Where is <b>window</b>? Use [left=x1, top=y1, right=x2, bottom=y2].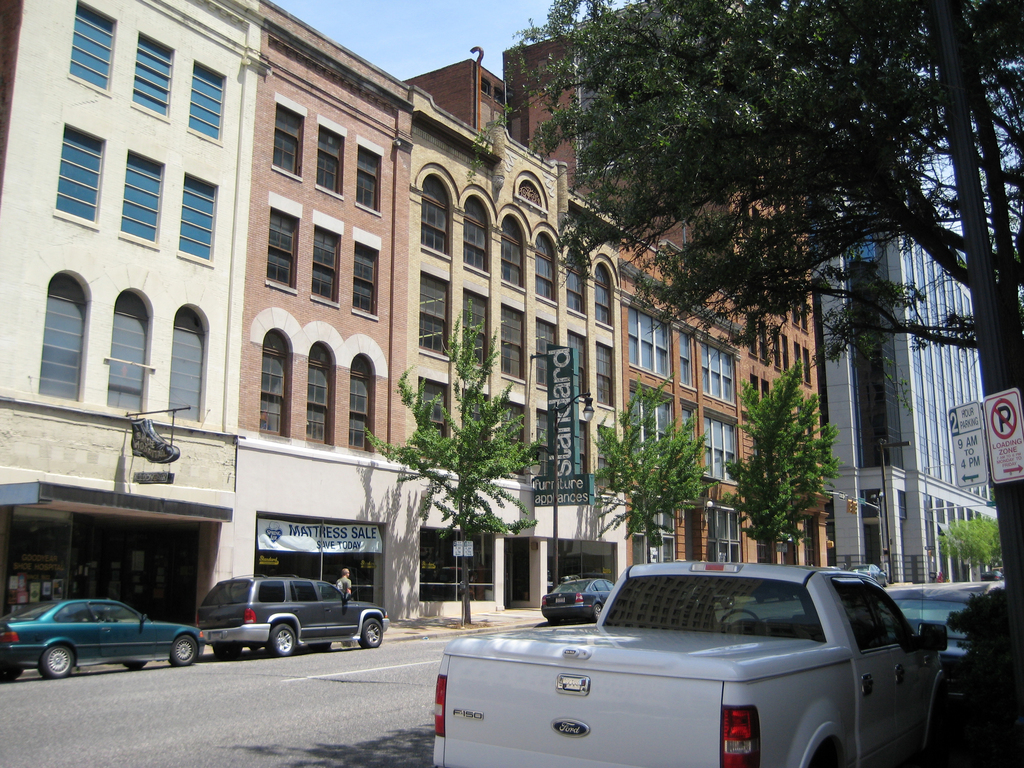
[left=418, top=381, right=454, bottom=447].
